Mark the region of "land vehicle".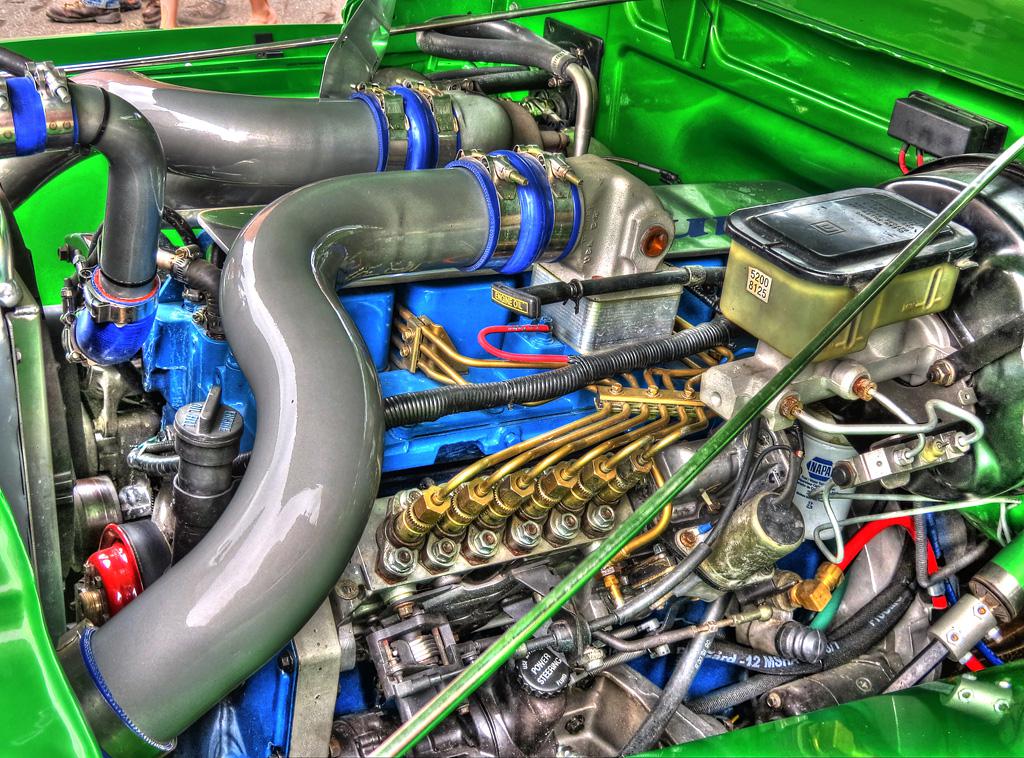
Region: x1=62, y1=1, x2=1023, y2=757.
